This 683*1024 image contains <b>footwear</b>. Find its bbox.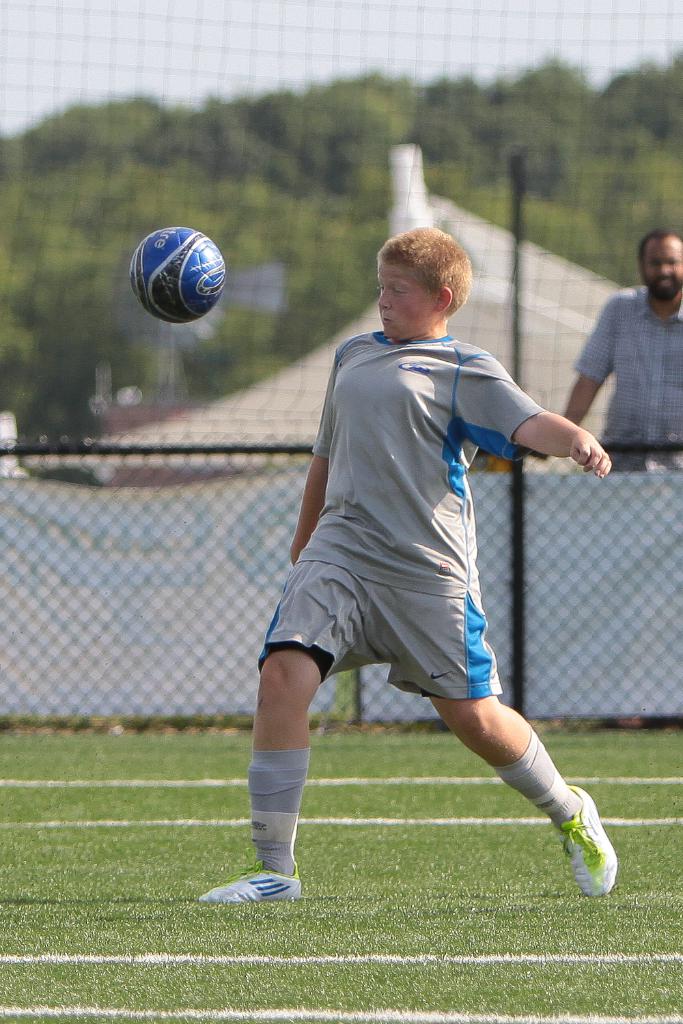
locate(555, 803, 628, 895).
